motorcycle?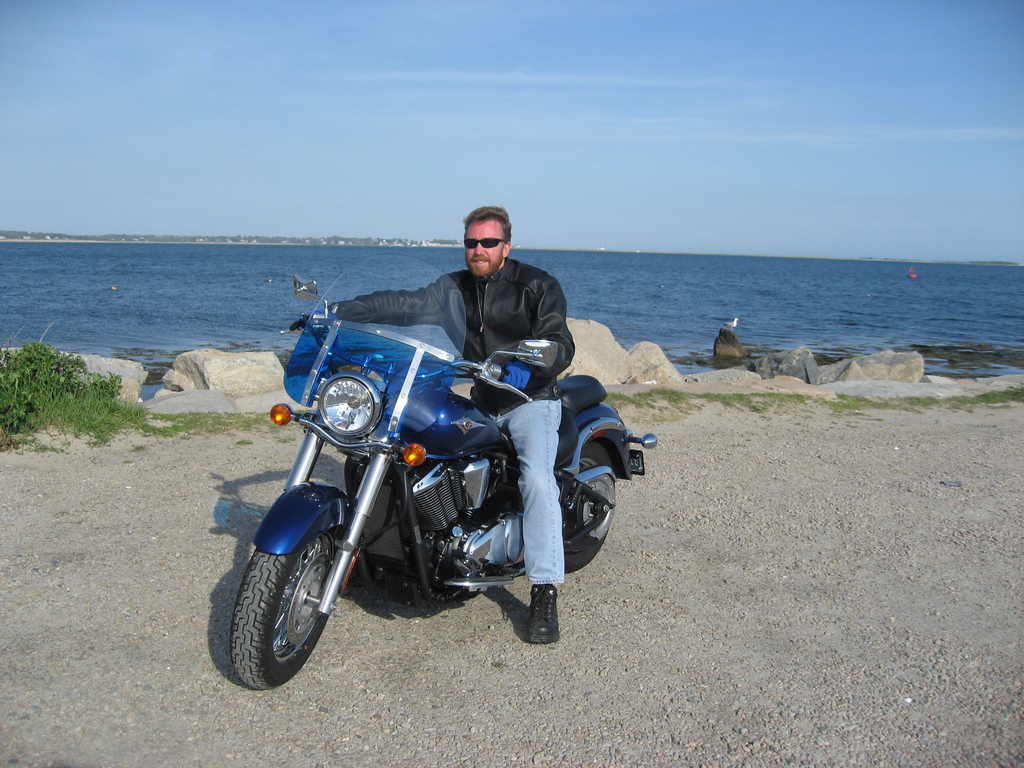
[left=228, top=252, right=656, bottom=690]
